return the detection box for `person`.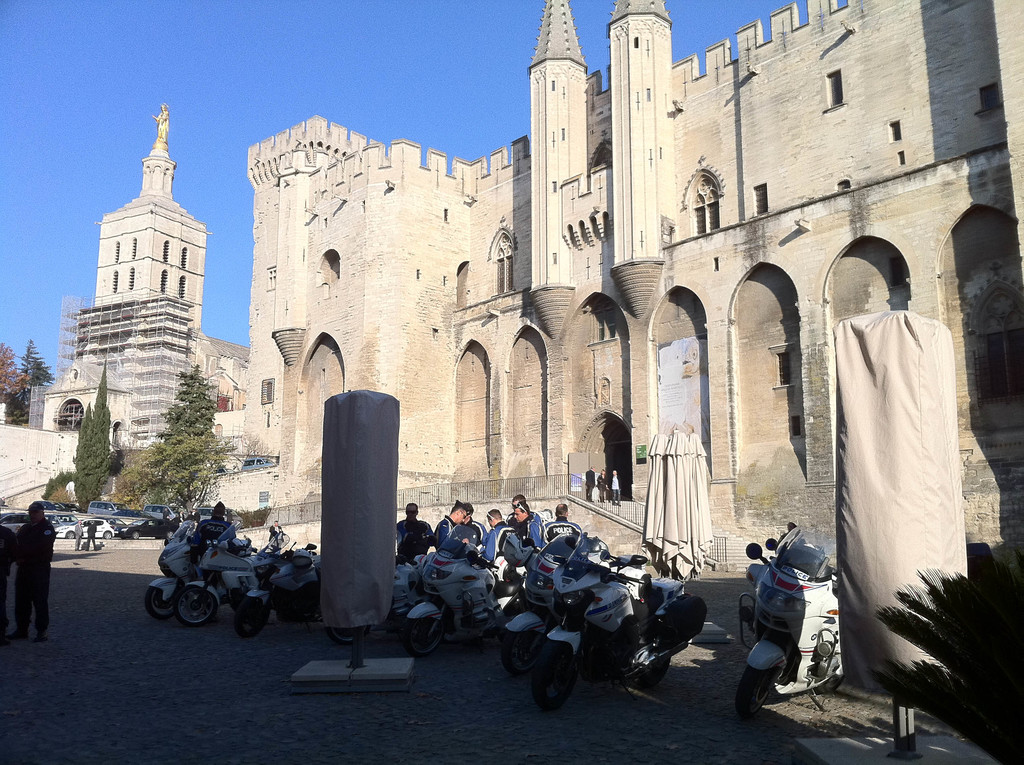
region(4, 522, 19, 622).
